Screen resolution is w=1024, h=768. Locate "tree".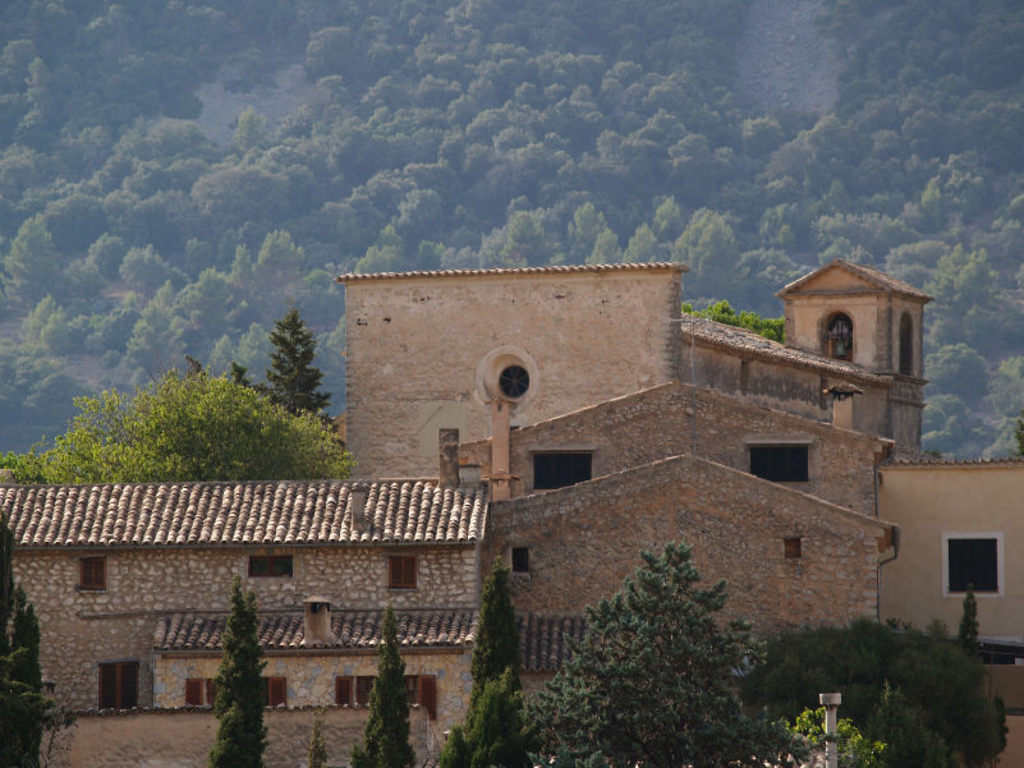
(0,510,55,767).
